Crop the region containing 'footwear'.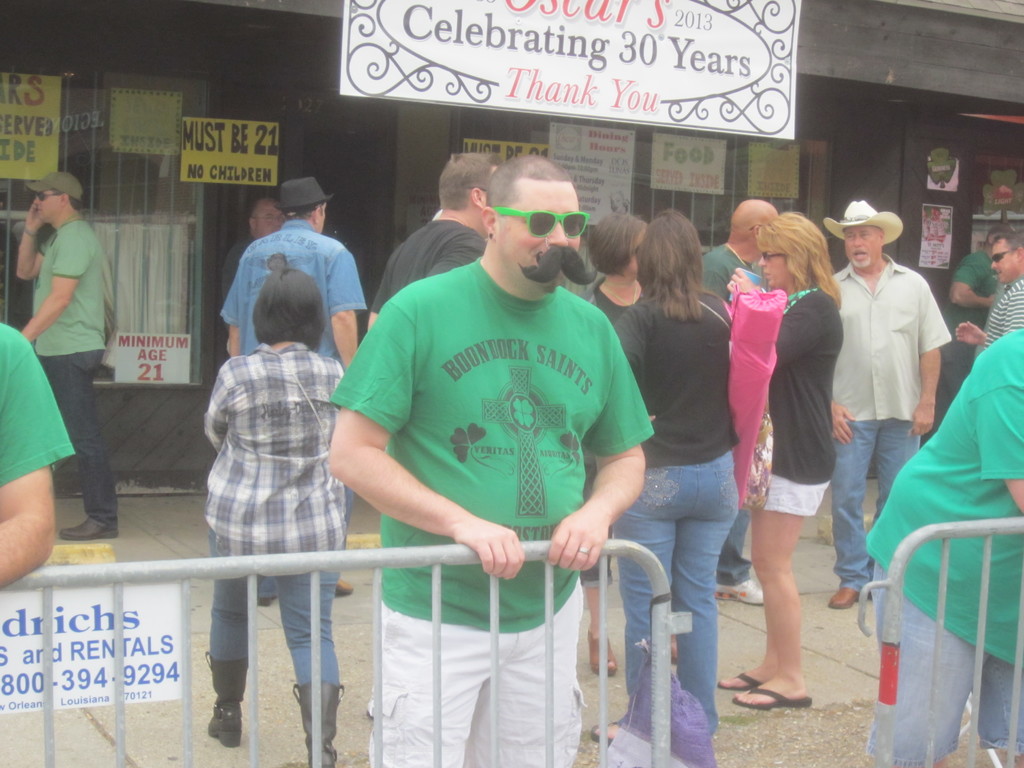
Crop region: bbox=(289, 687, 337, 765).
